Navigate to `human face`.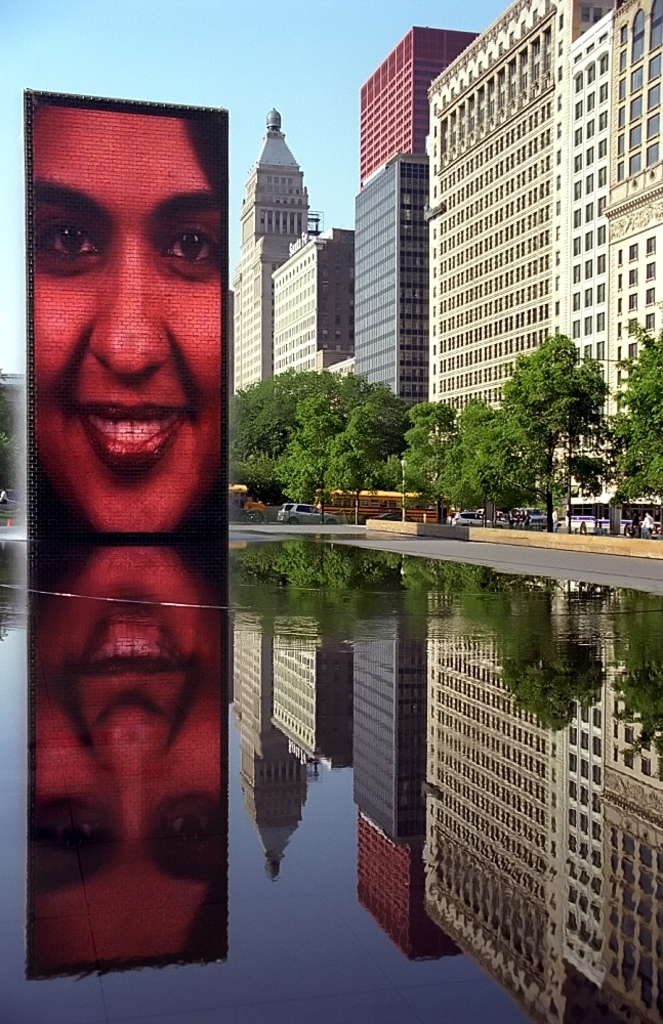
Navigation target: Rect(32, 115, 221, 529).
